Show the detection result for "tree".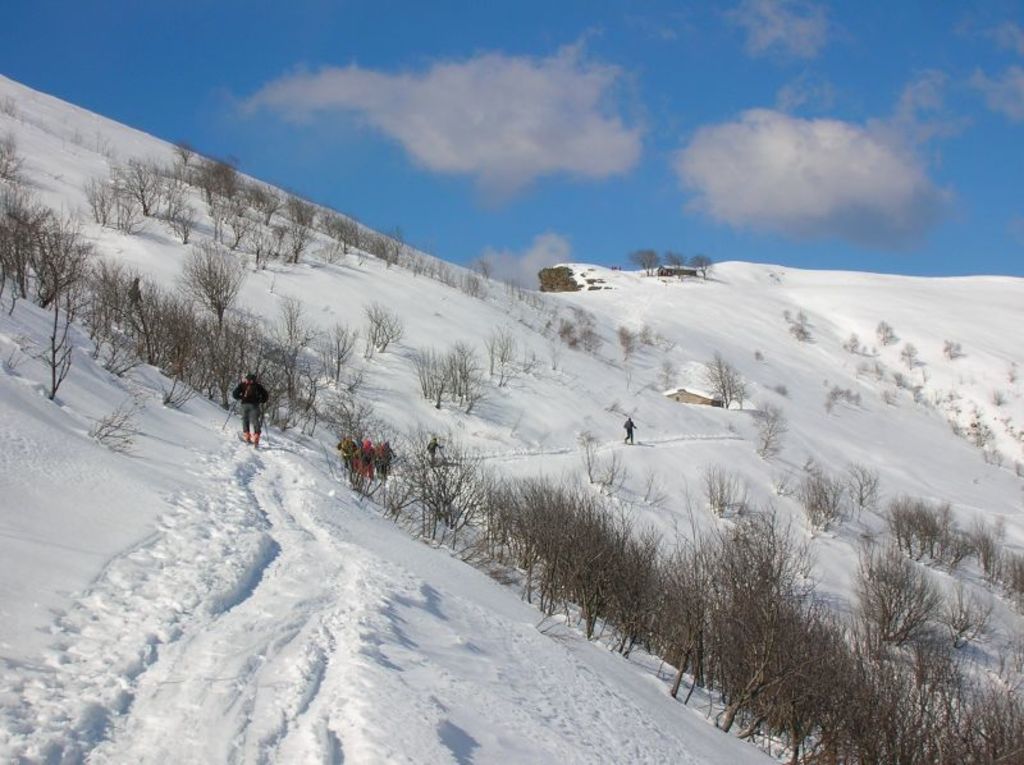
locate(887, 496, 906, 553).
